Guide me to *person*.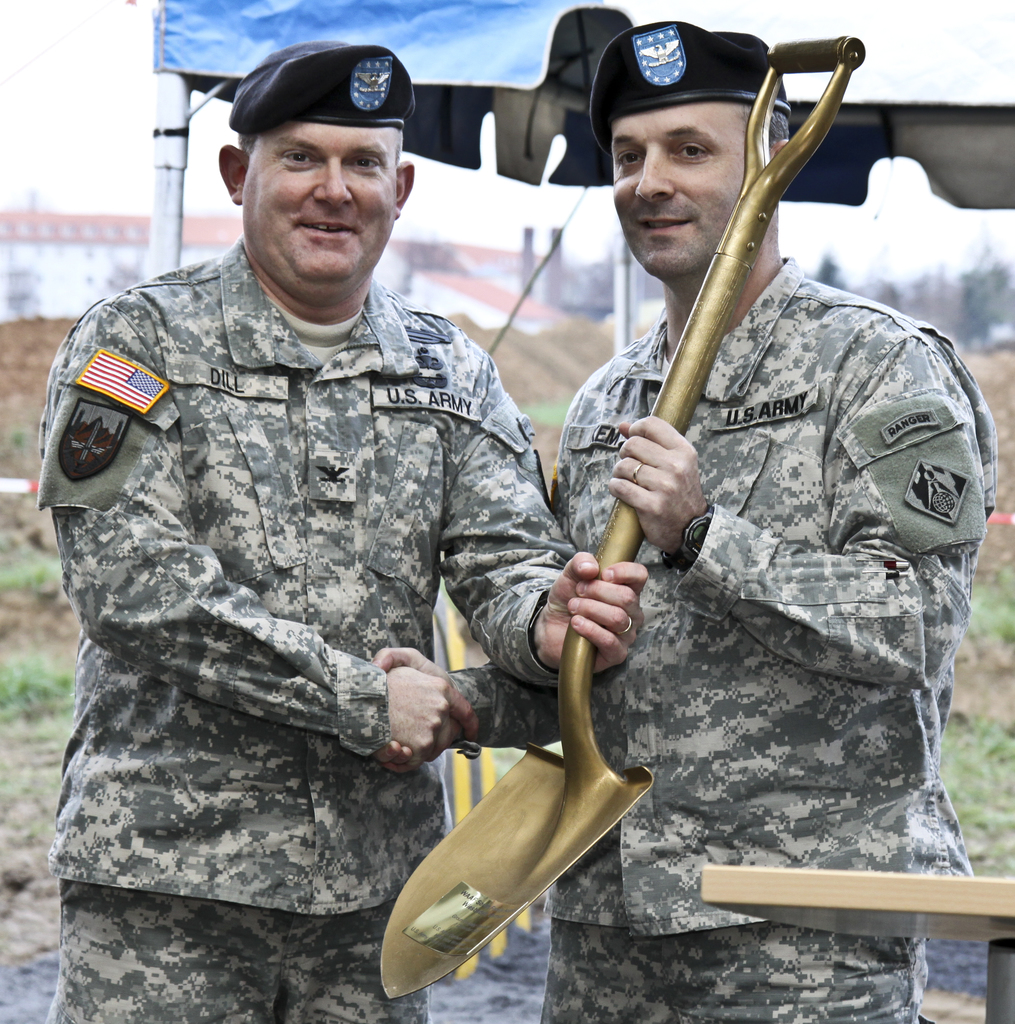
Guidance: bbox(44, 79, 629, 1012).
